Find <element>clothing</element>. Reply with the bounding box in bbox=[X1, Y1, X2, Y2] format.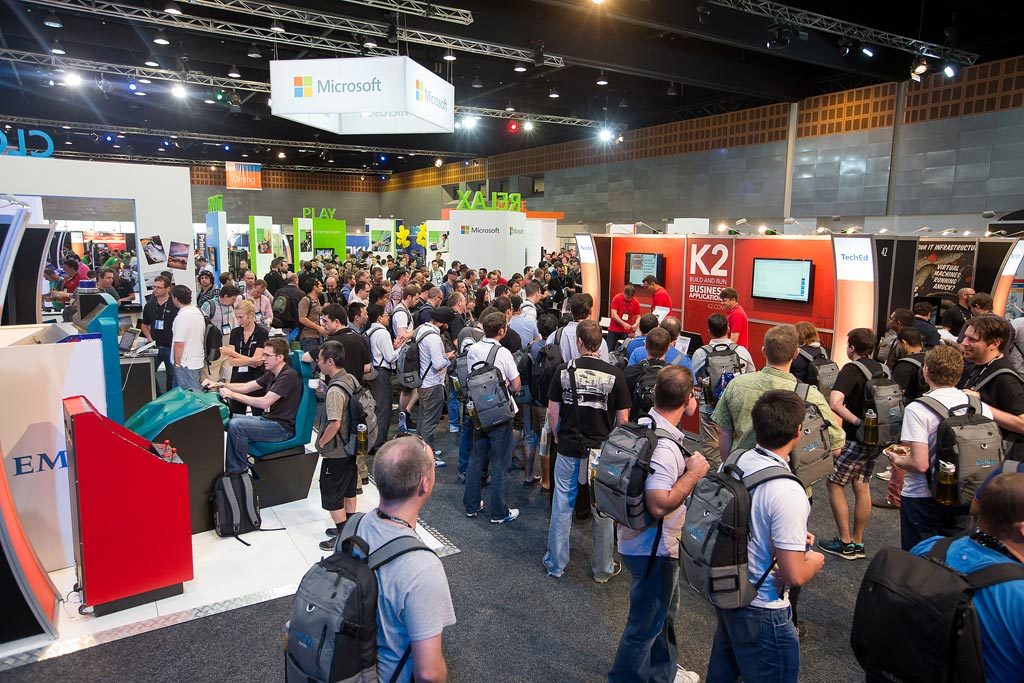
bbox=[606, 289, 642, 348].
